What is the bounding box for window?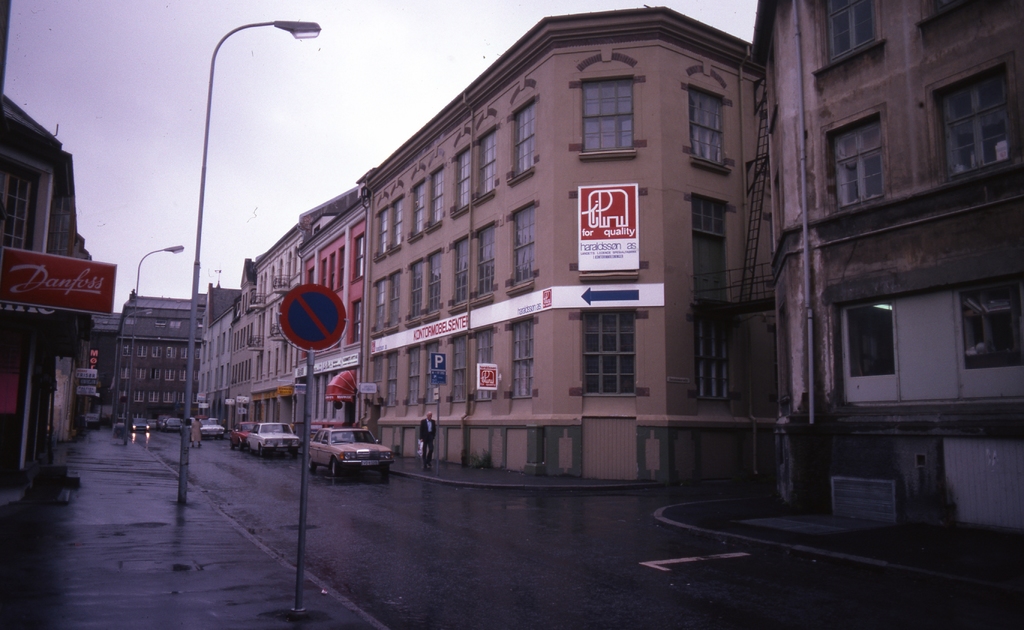
bbox=[373, 204, 390, 261].
